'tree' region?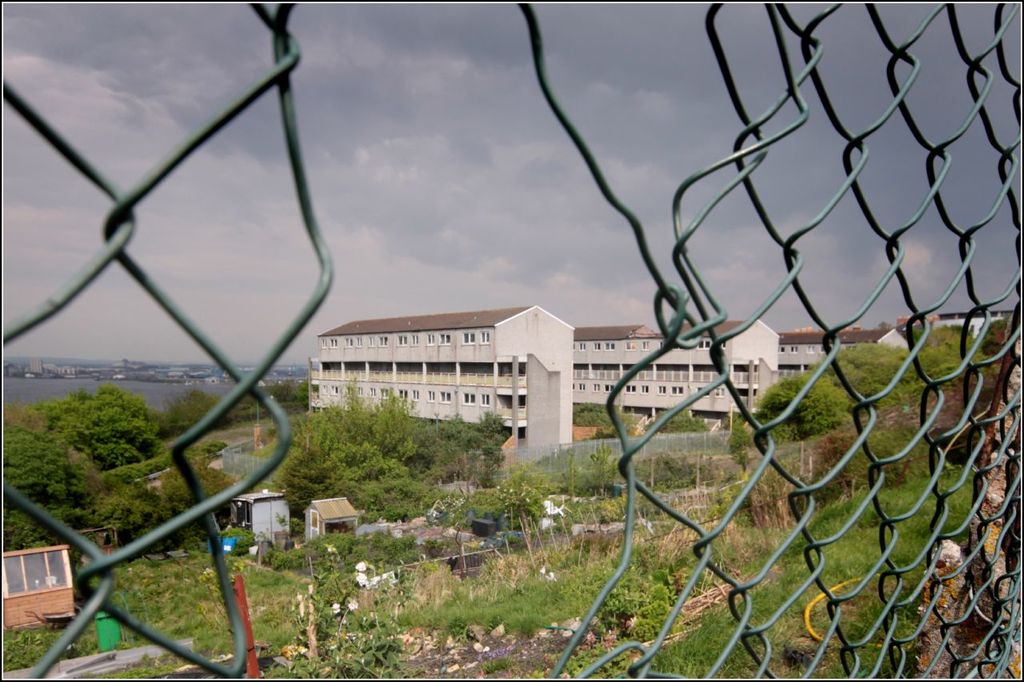
[left=758, top=377, right=852, bottom=449]
